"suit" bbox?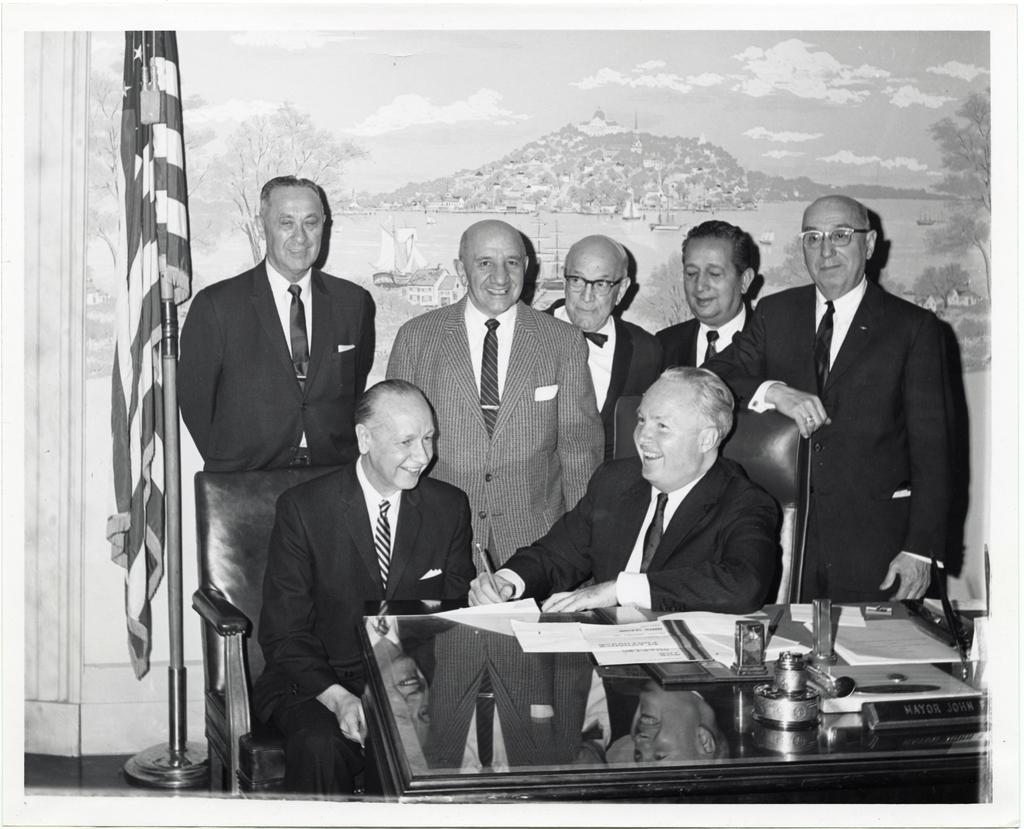
bbox=(255, 461, 474, 792)
